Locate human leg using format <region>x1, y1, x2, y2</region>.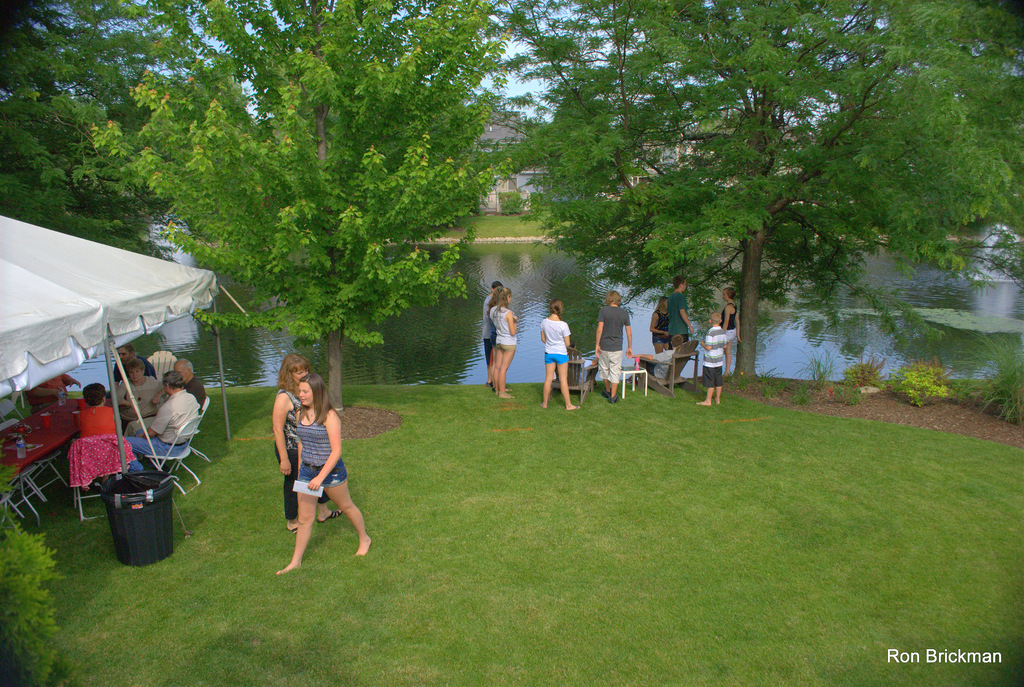
<region>326, 465, 375, 556</region>.
